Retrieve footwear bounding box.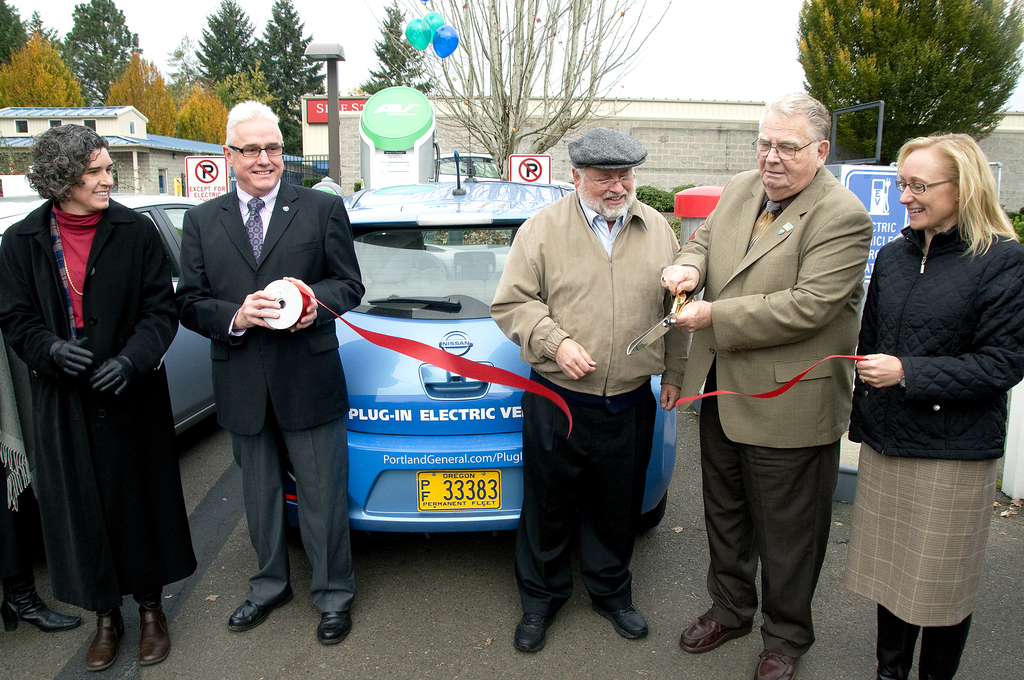
Bounding box: box=[316, 605, 349, 644].
